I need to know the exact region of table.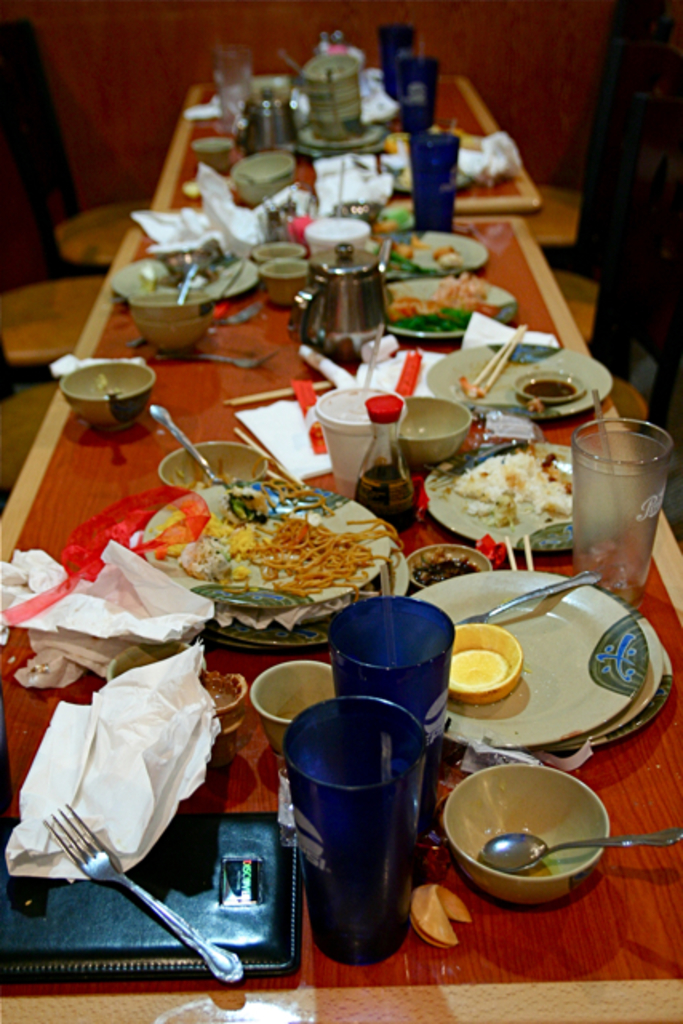
Region: [left=154, top=77, right=547, bottom=213].
